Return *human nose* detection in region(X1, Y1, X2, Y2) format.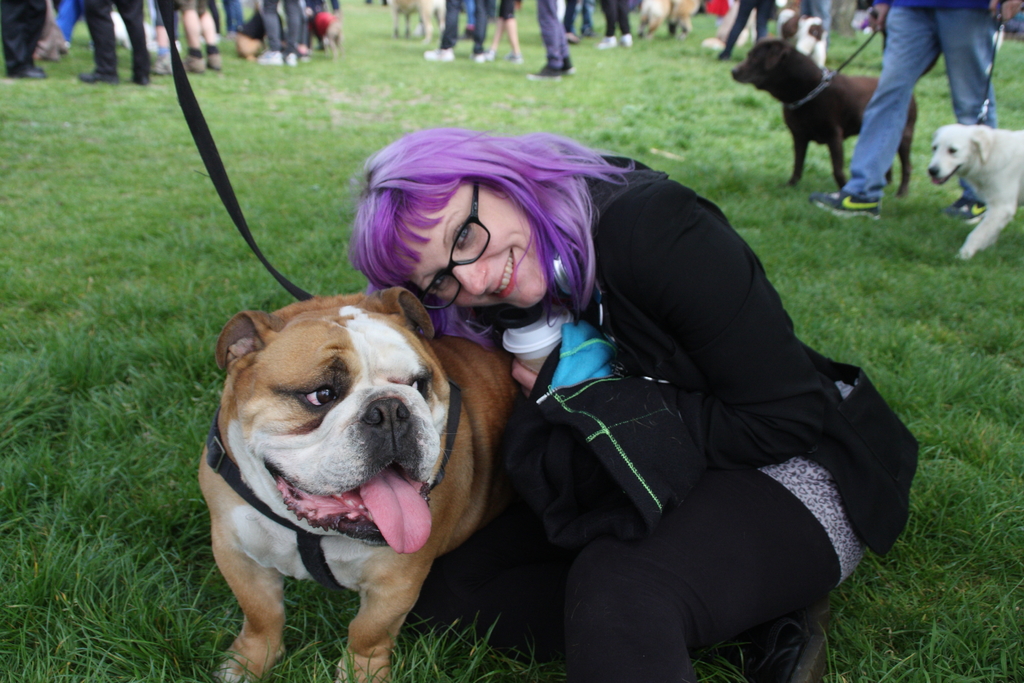
region(447, 261, 489, 297).
